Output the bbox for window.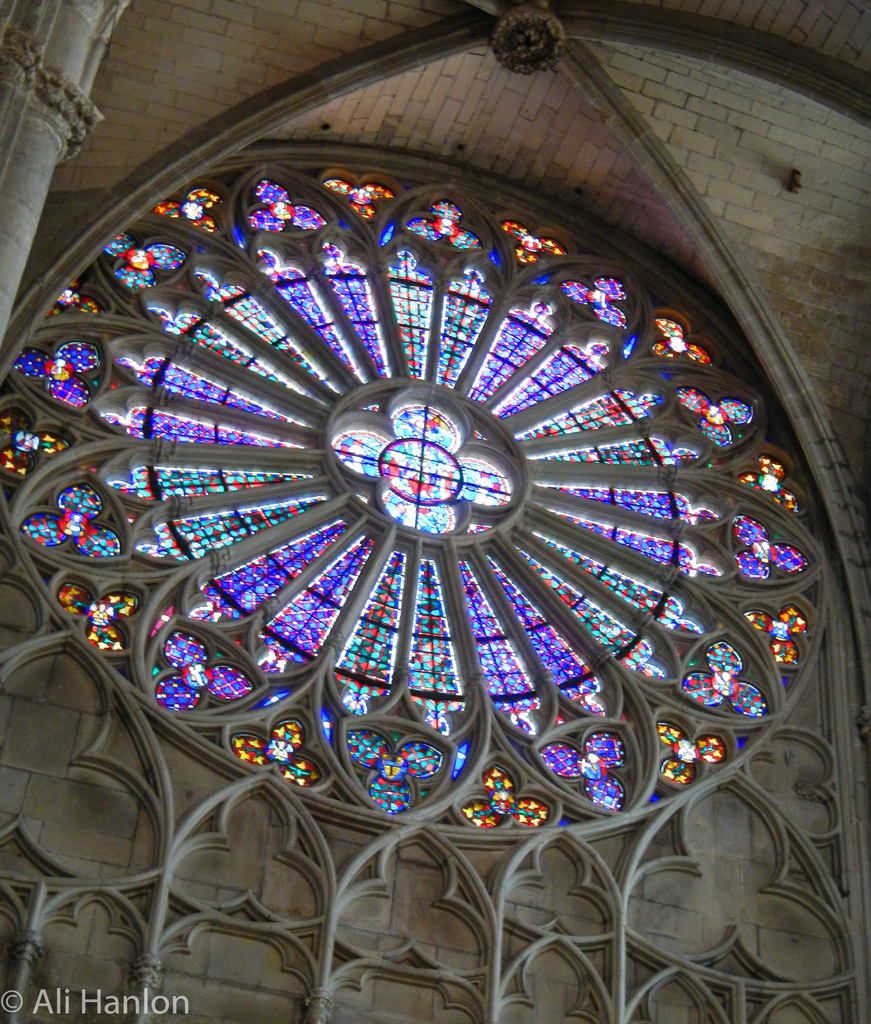
(x1=1, y1=93, x2=870, y2=905).
